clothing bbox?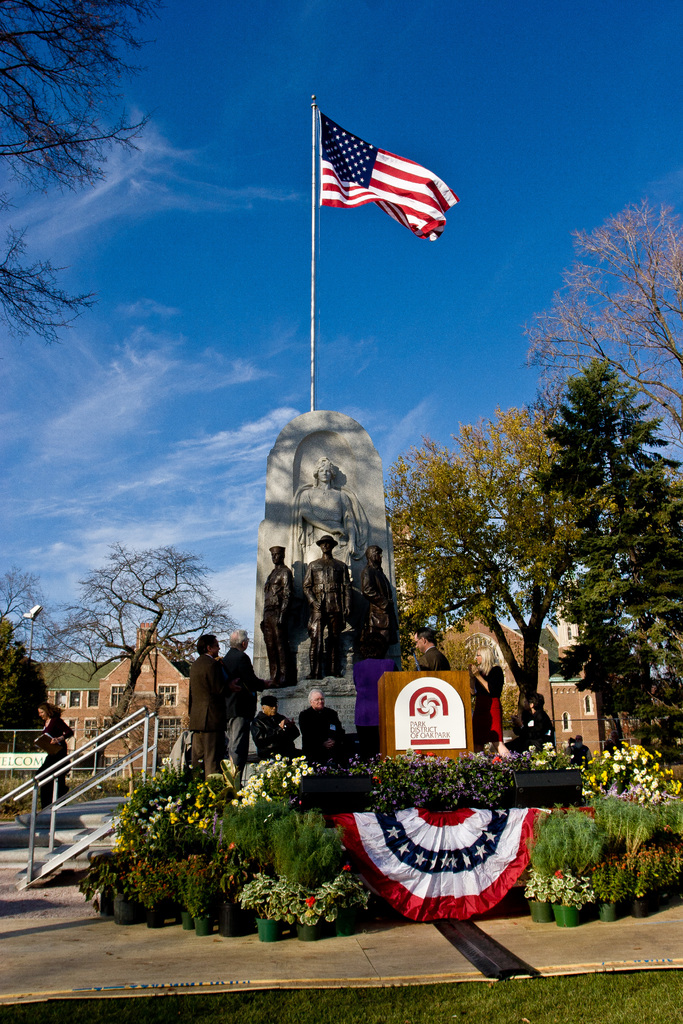
[245,715,296,771]
